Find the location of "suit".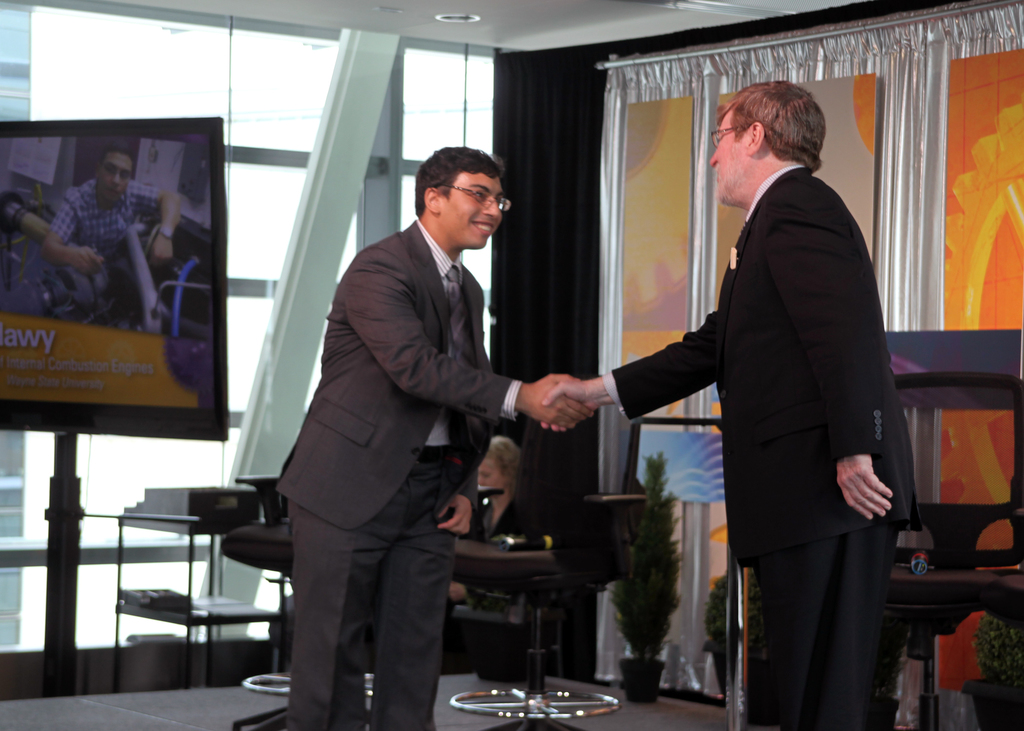
Location: 266 136 559 713.
